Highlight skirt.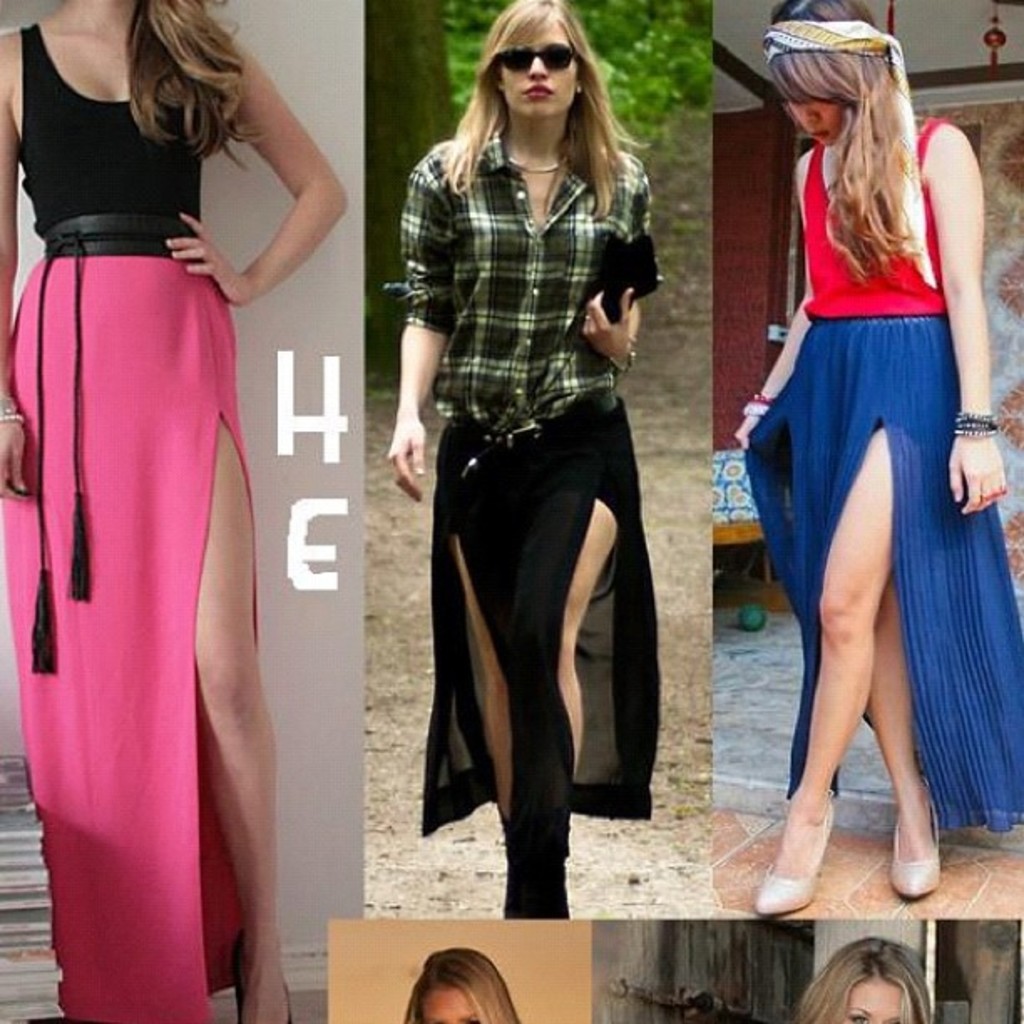
Highlighted region: [745,320,1022,830].
